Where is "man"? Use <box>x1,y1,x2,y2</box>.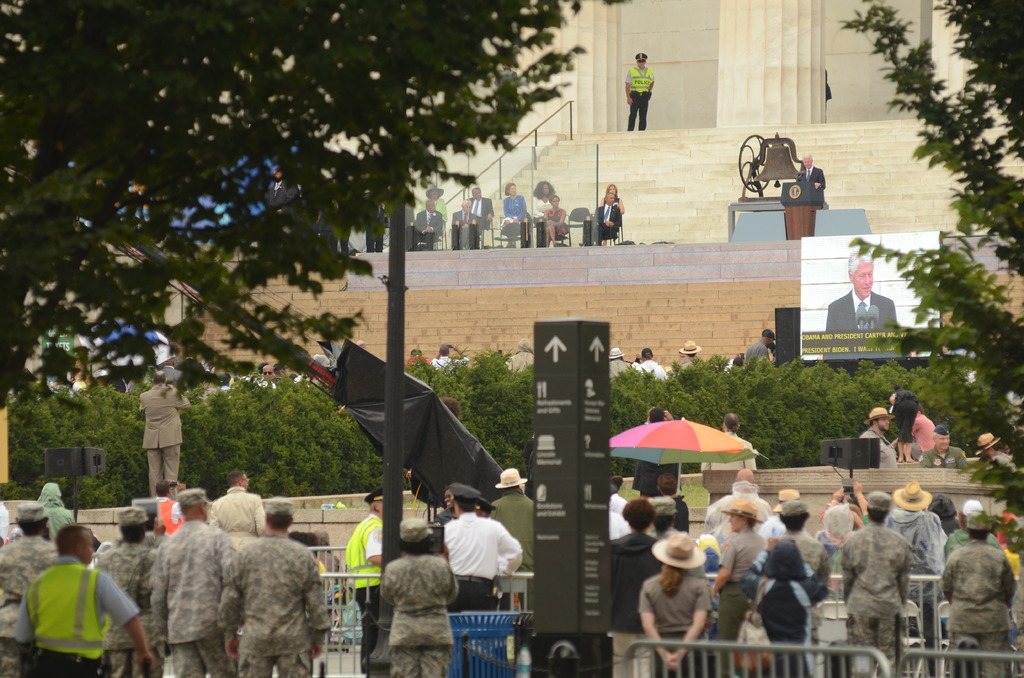
<box>263,367,278,392</box>.
